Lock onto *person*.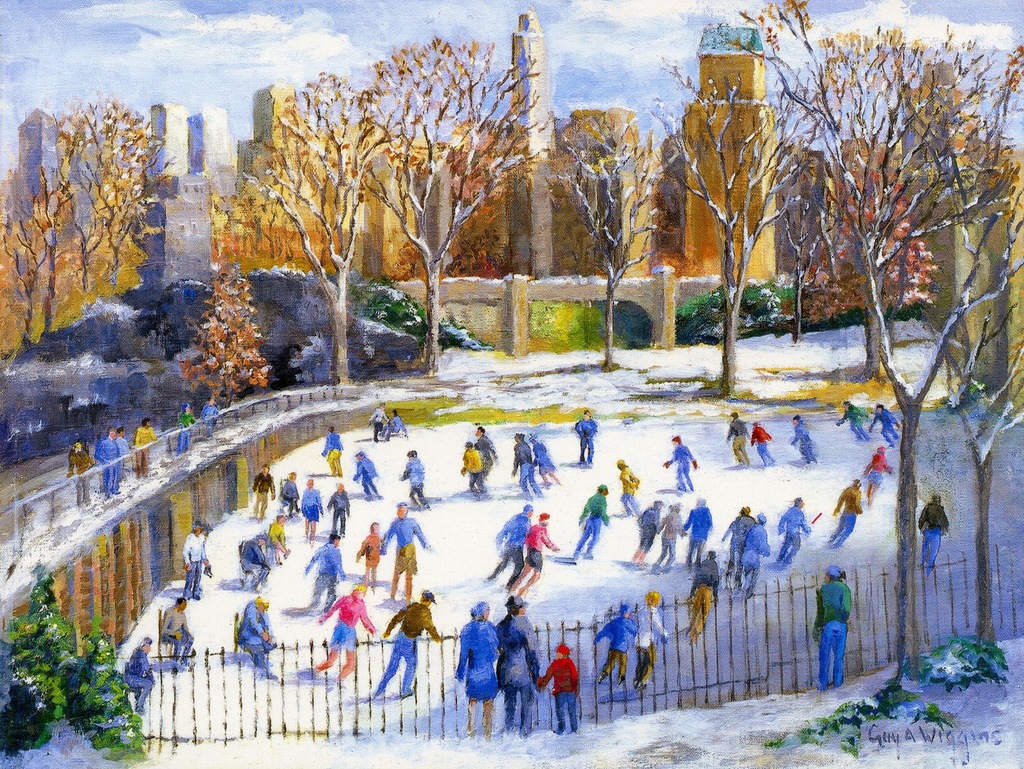
Locked: {"x1": 792, "y1": 420, "x2": 813, "y2": 464}.
